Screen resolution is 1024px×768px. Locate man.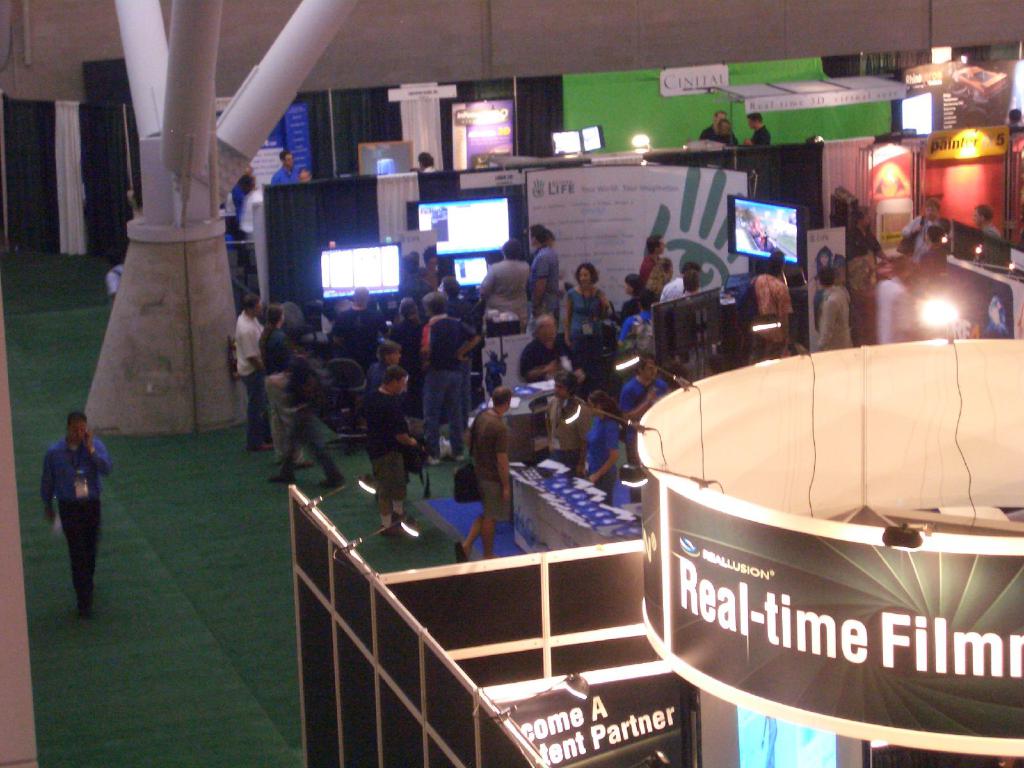
l=700, t=108, r=728, b=144.
